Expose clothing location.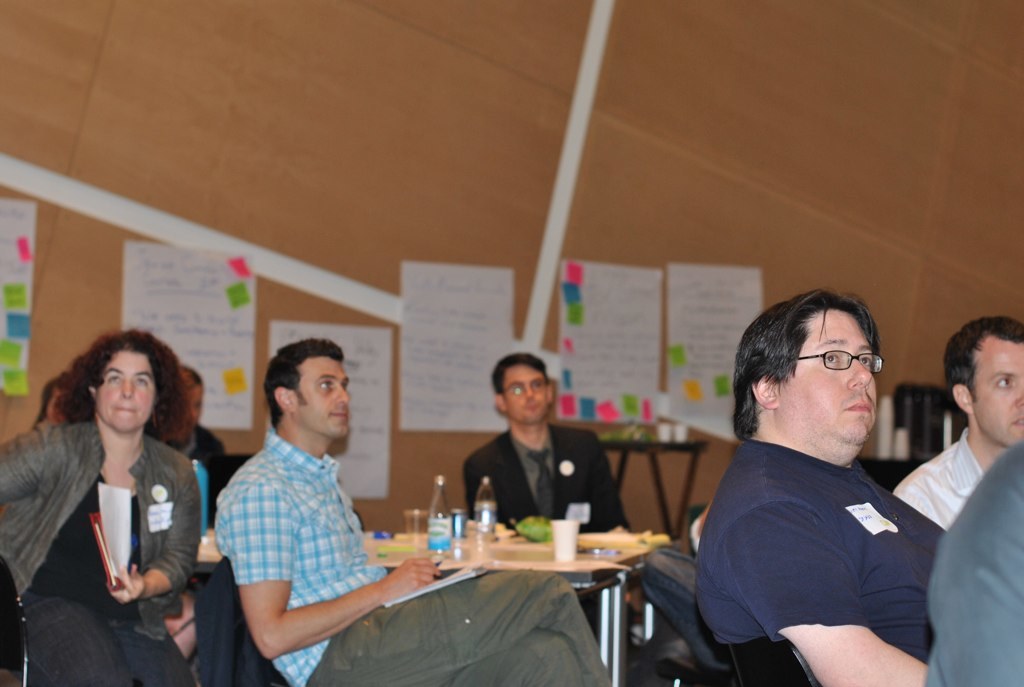
Exposed at 462 418 623 536.
